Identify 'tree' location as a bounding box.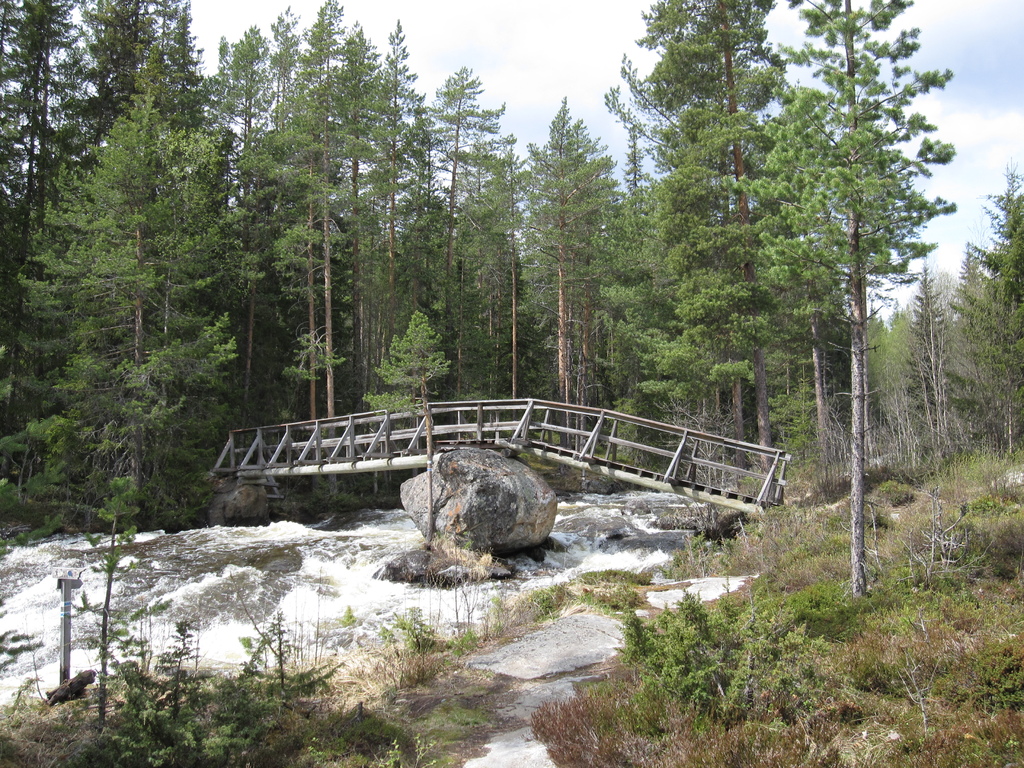
{"x1": 966, "y1": 166, "x2": 1023, "y2": 468}.
